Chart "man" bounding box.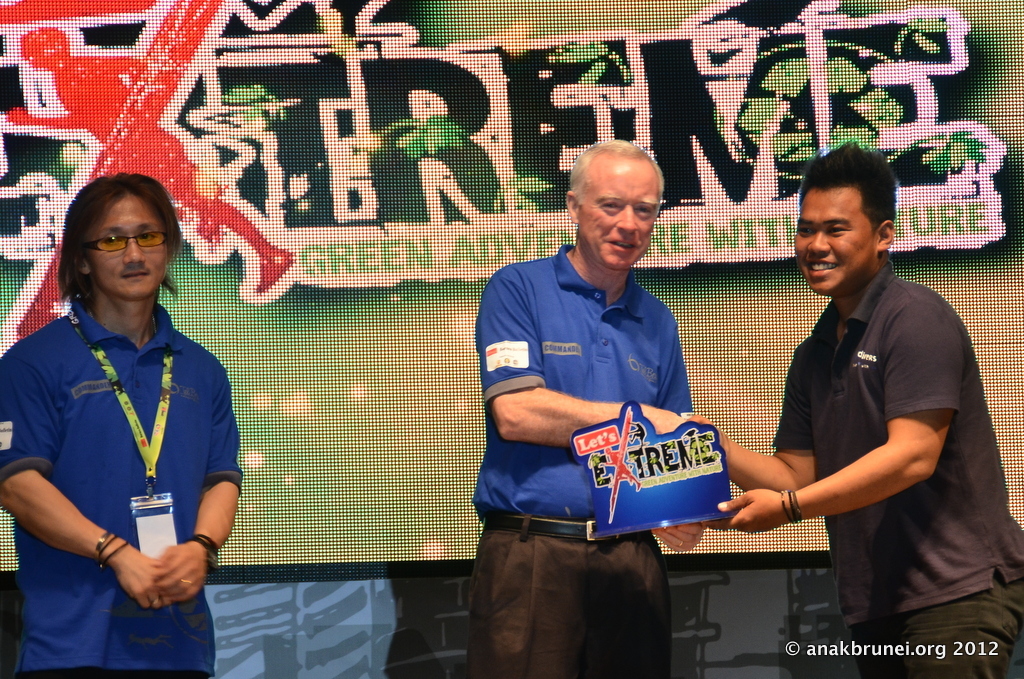
Charted: select_region(0, 173, 243, 678).
